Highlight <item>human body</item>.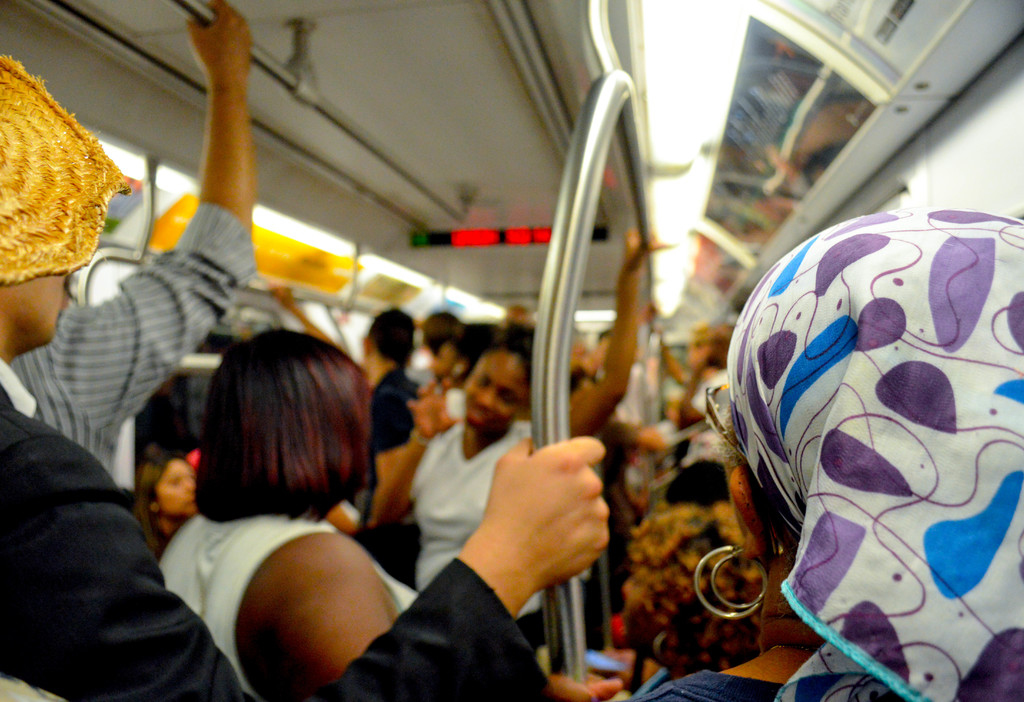
Highlighted region: box(141, 445, 216, 566).
